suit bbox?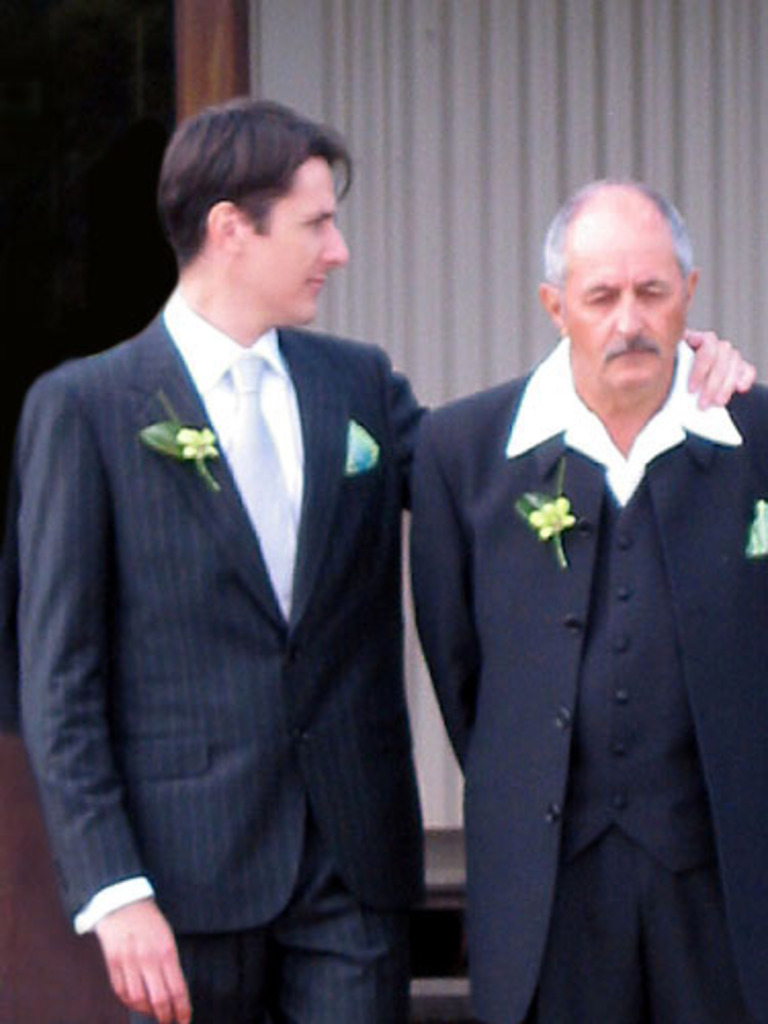
bbox(408, 338, 766, 1022)
